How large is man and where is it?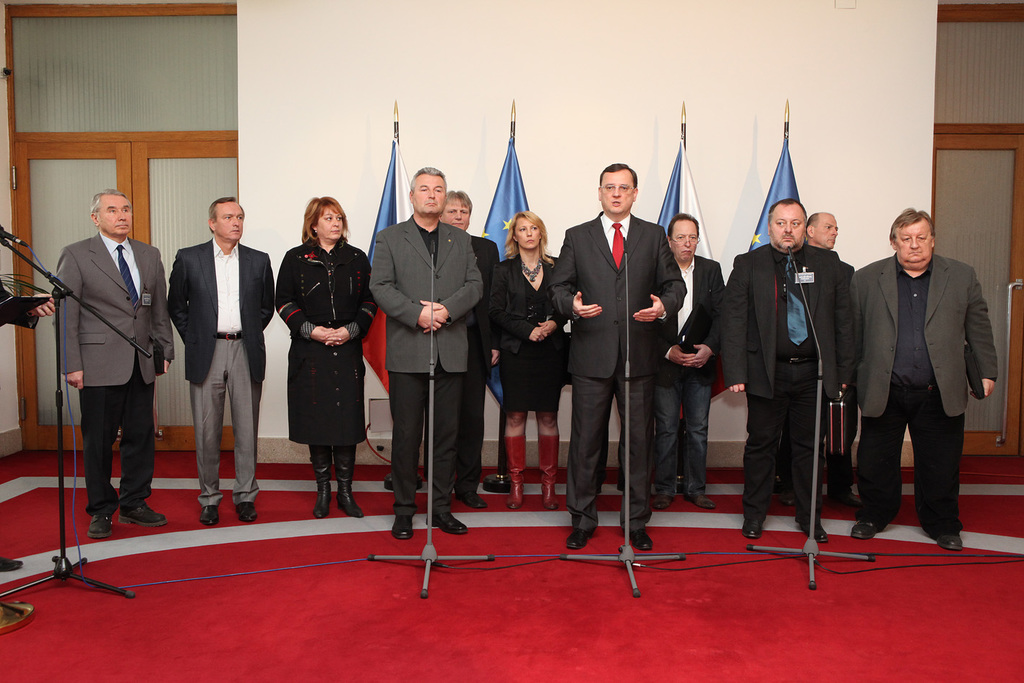
Bounding box: (654, 210, 728, 510).
